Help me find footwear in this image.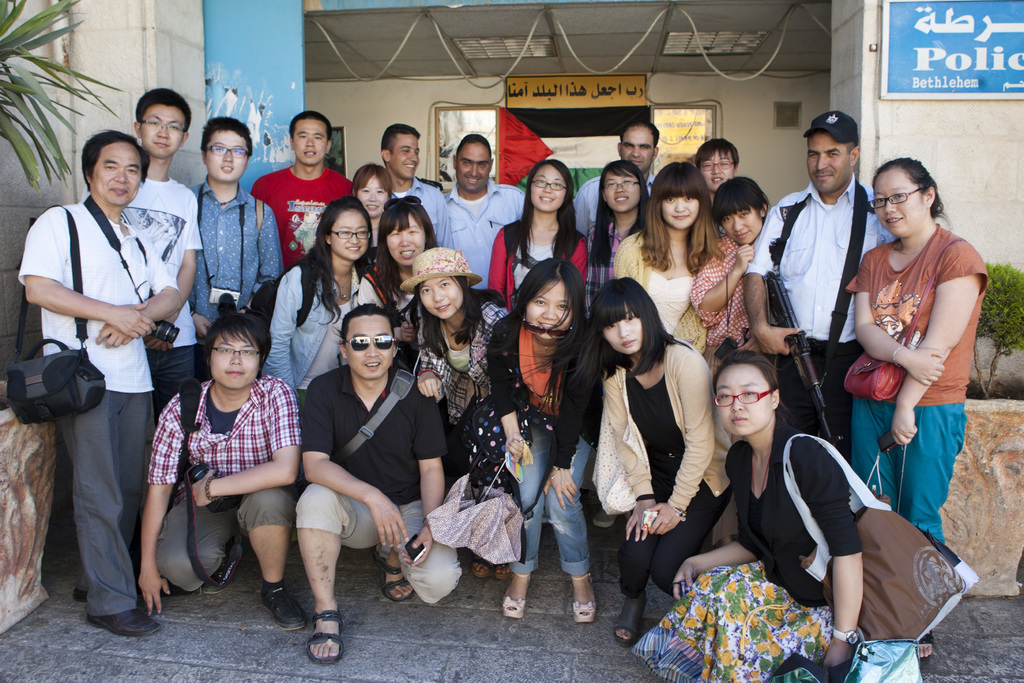
Found it: bbox=[915, 625, 933, 670].
